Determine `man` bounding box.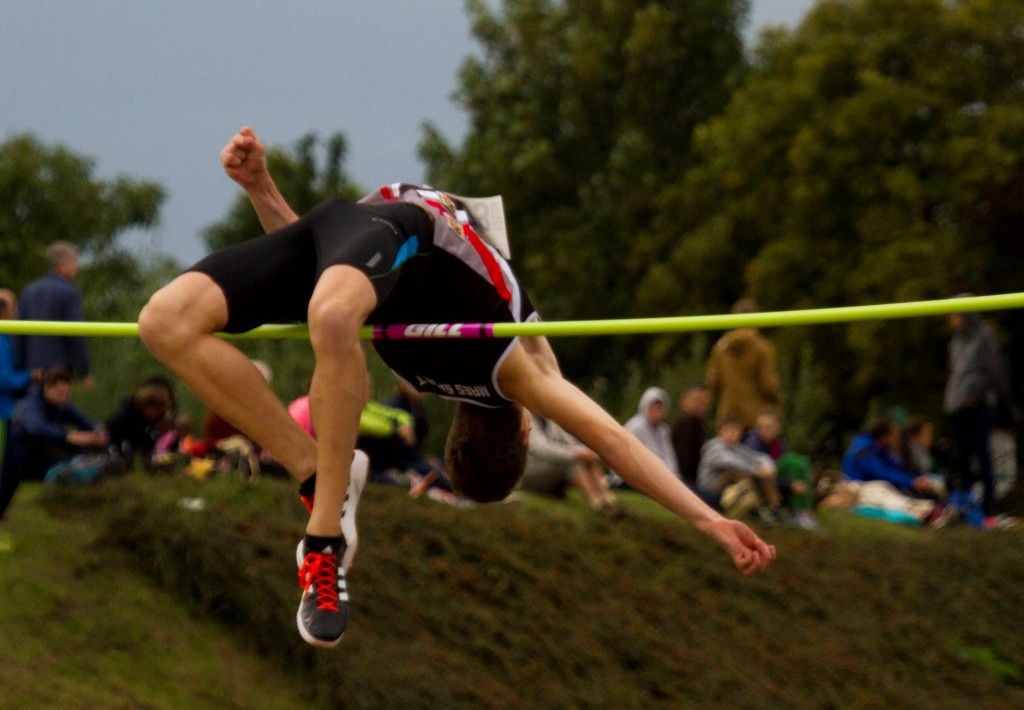
Determined: Rect(609, 383, 683, 485).
